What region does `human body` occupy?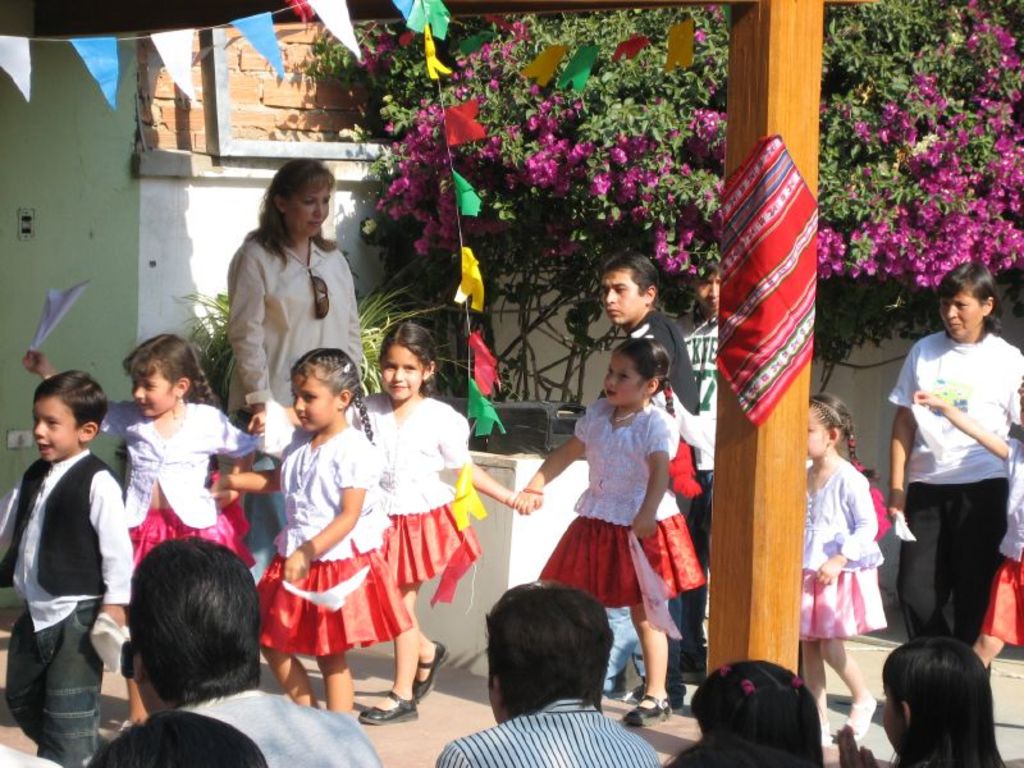
Rect(909, 392, 1023, 673).
